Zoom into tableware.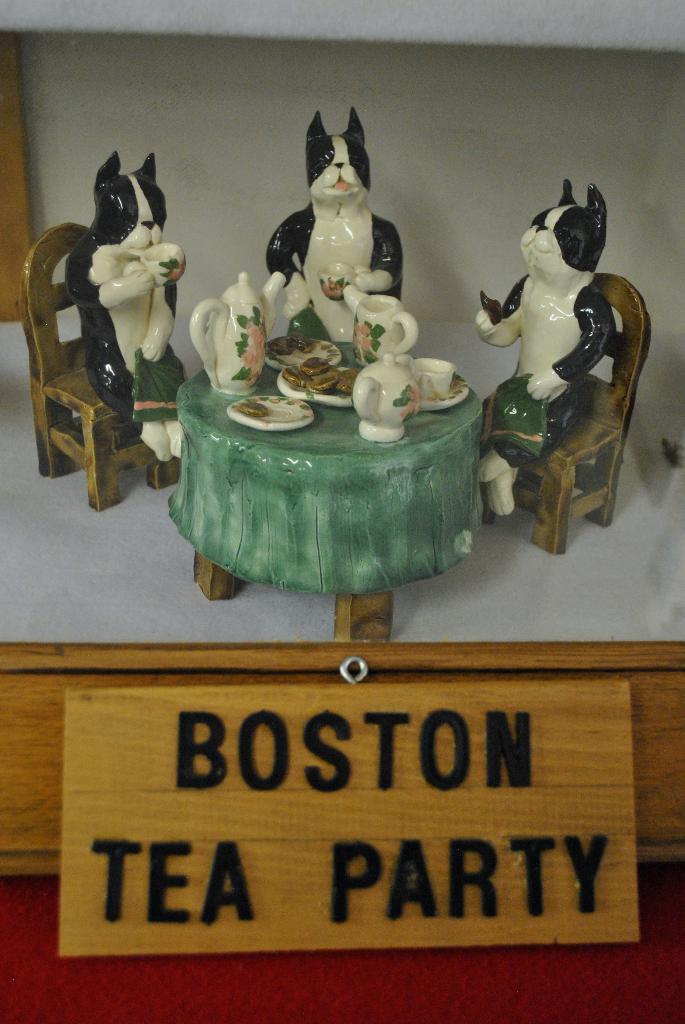
Zoom target: BBox(346, 283, 419, 371).
